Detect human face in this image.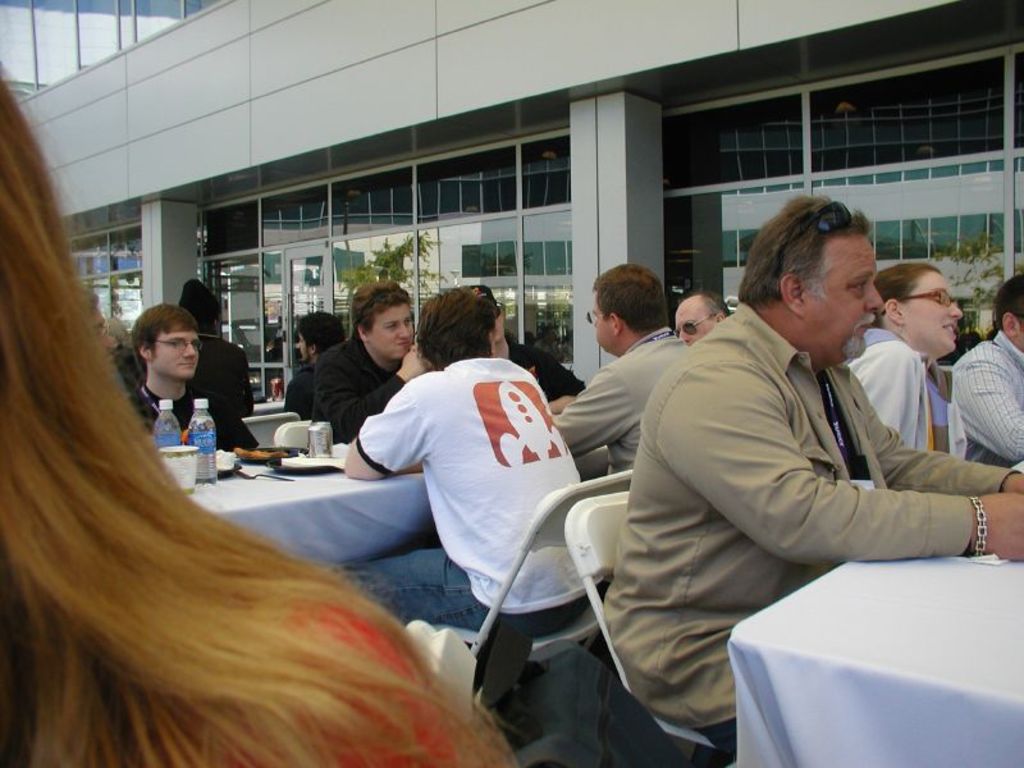
Detection: BBox(297, 329, 314, 364).
